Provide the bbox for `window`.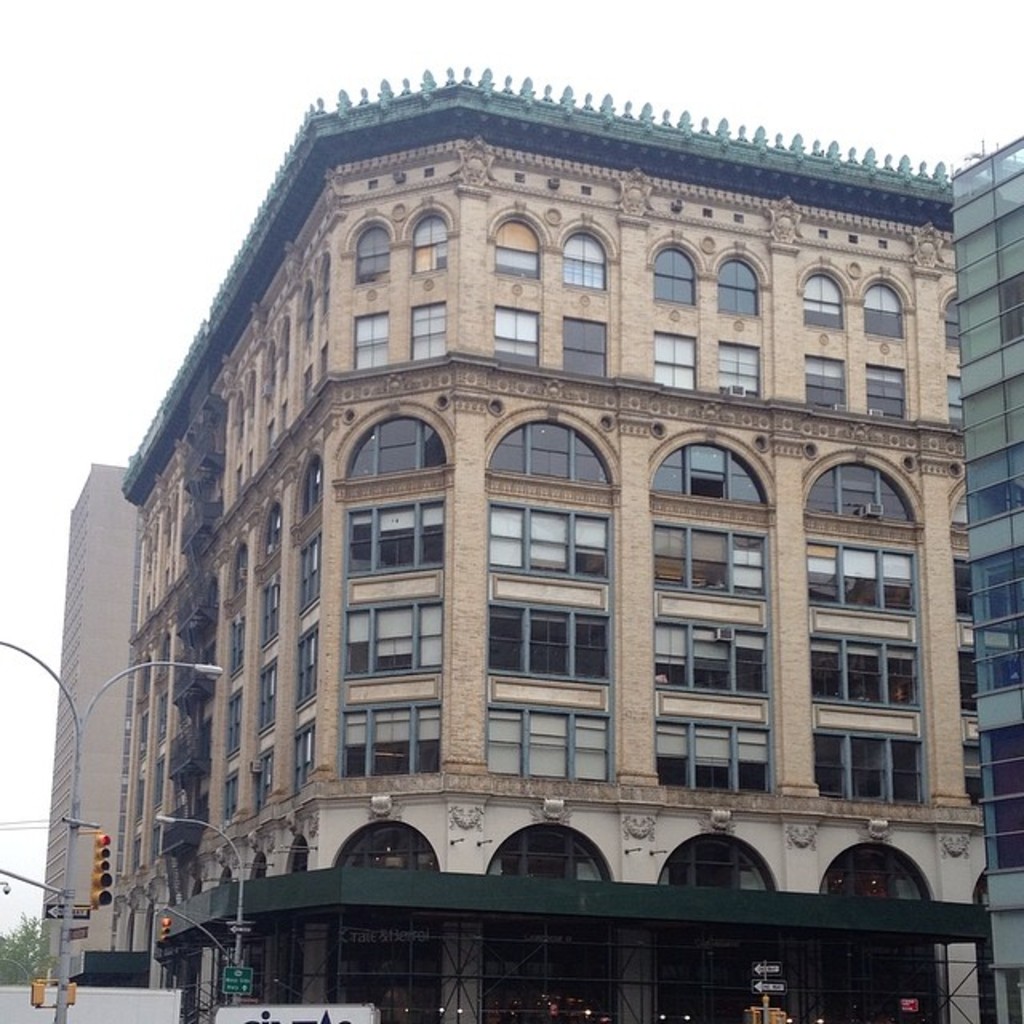
(x1=298, y1=624, x2=320, y2=704).
